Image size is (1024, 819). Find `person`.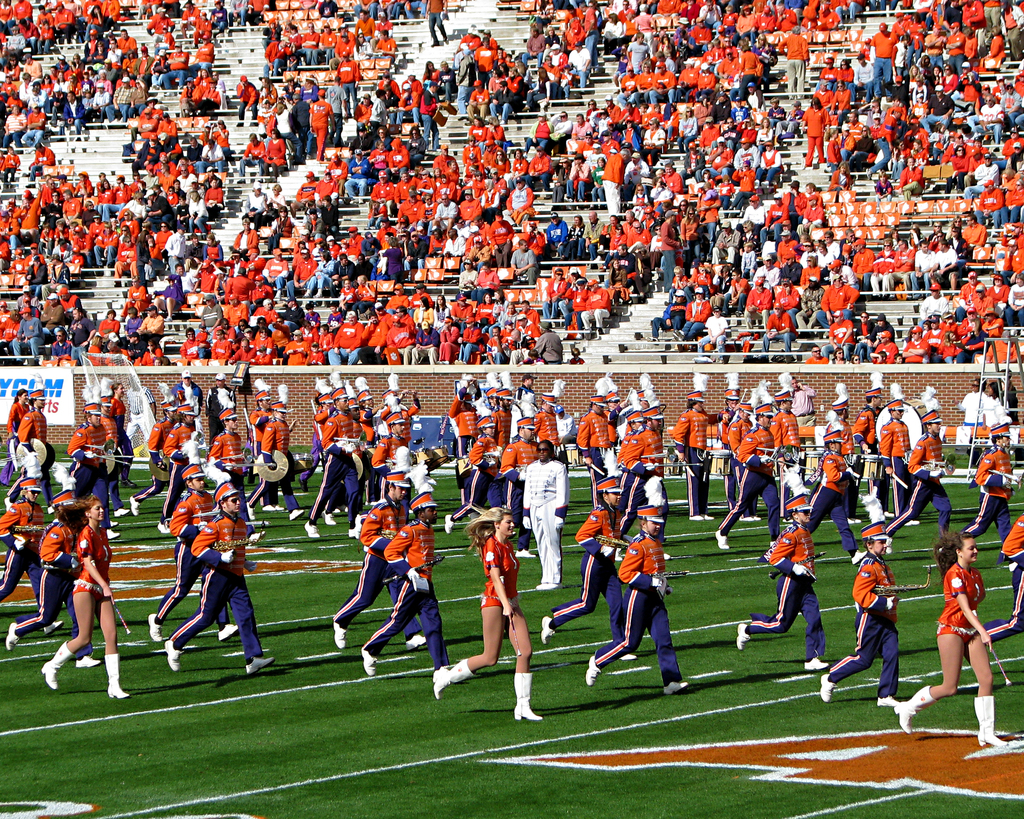
[x1=429, y1=0, x2=449, y2=54].
